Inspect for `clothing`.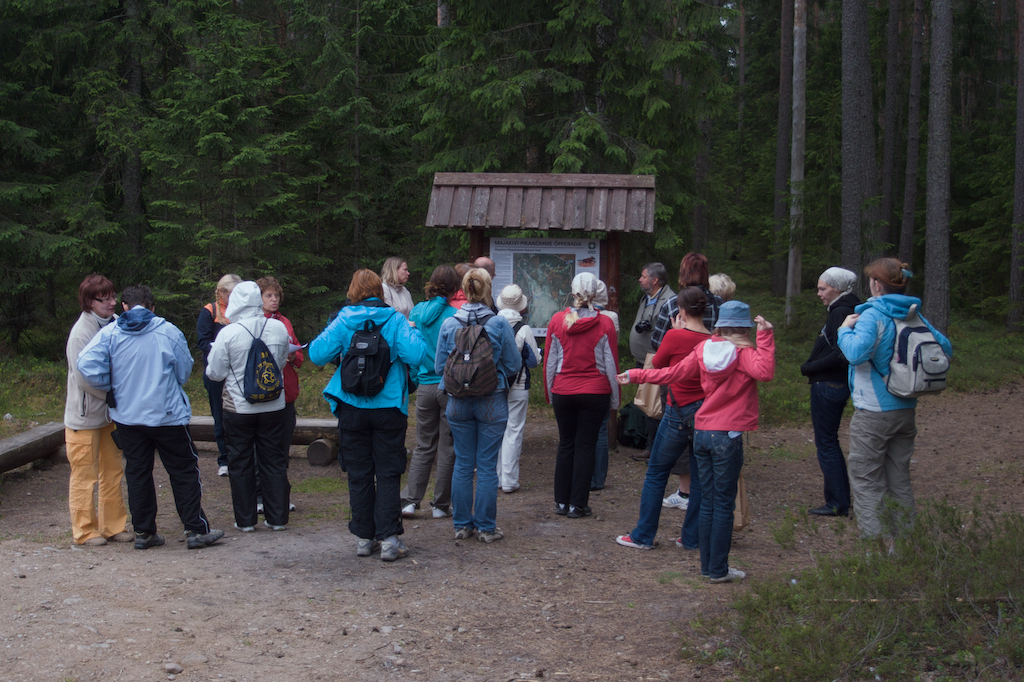
Inspection: (627,287,670,448).
